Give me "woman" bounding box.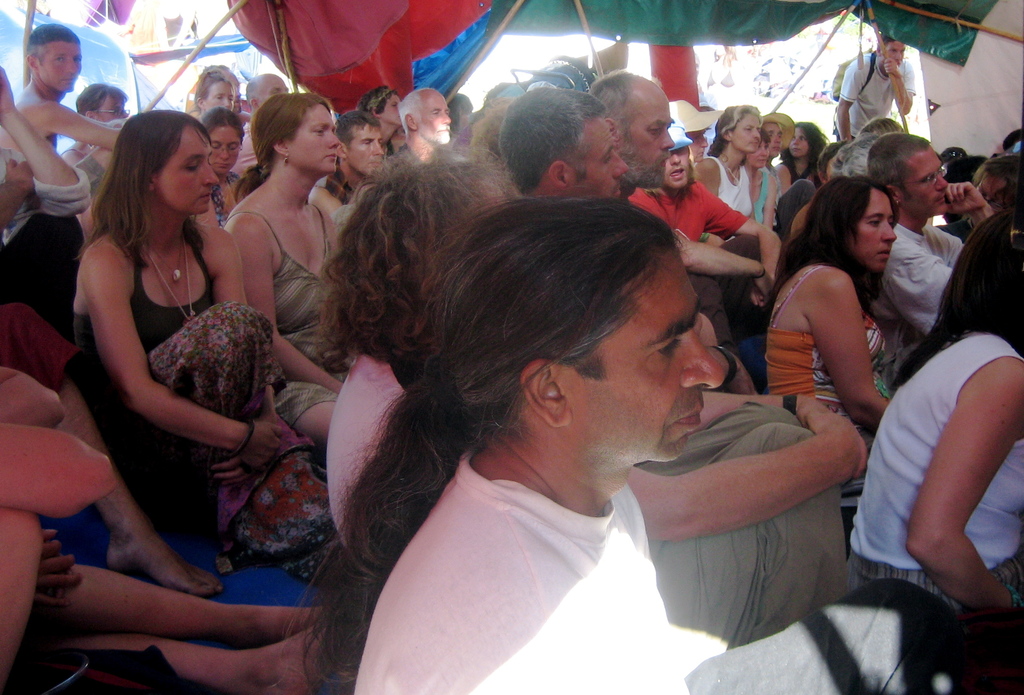
[left=756, top=178, right=901, bottom=481].
